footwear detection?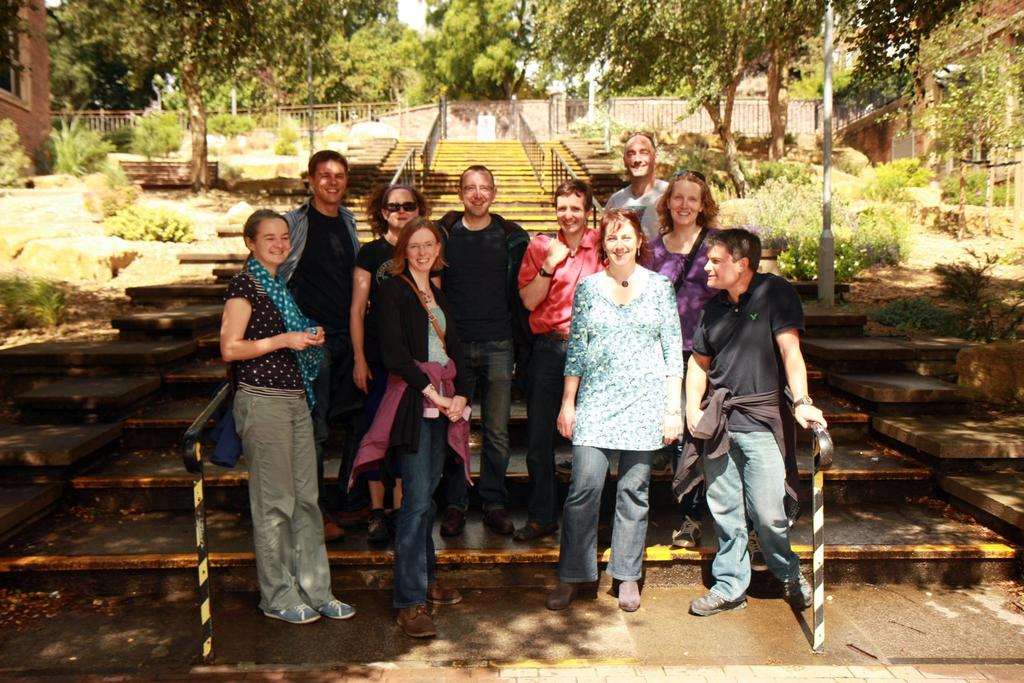
{"left": 785, "top": 572, "right": 824, "bottom": 606}
